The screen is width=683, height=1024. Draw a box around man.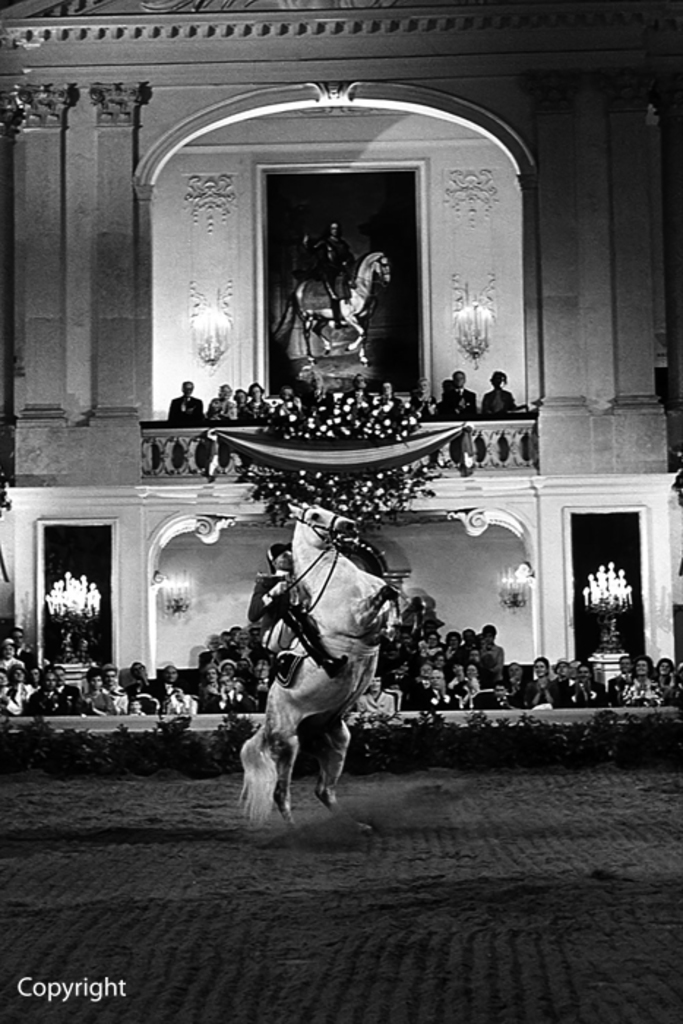
l=20, t=670, r=75, b=718.
